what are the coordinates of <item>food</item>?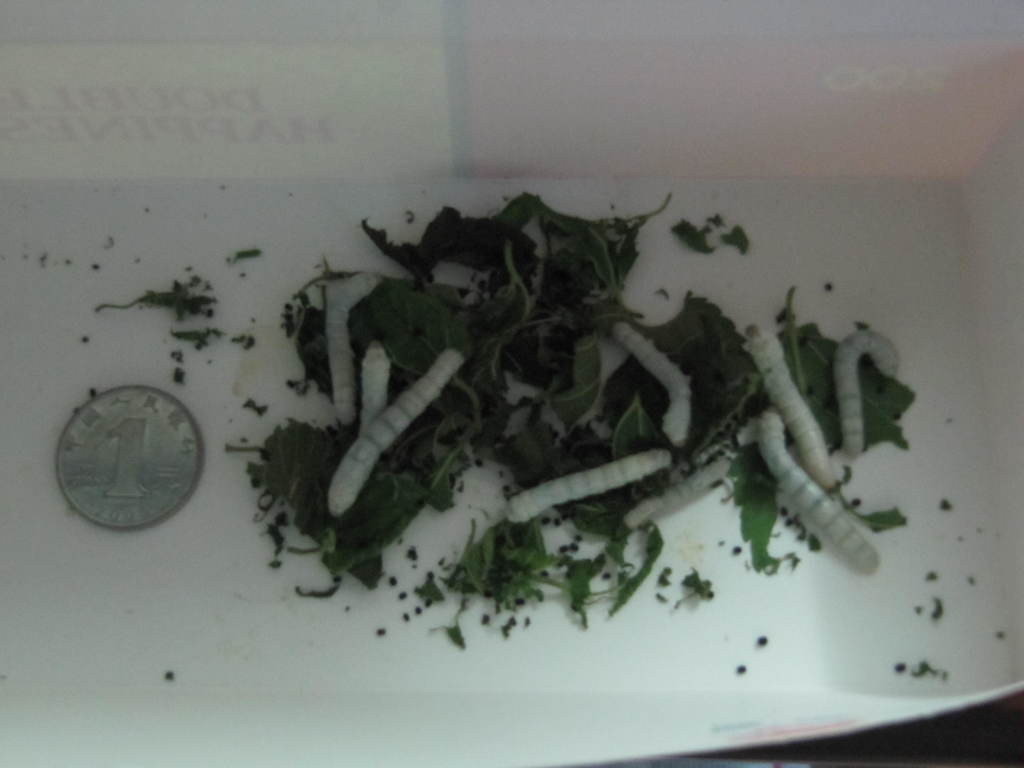
crop(927, 572, 936, 580).
